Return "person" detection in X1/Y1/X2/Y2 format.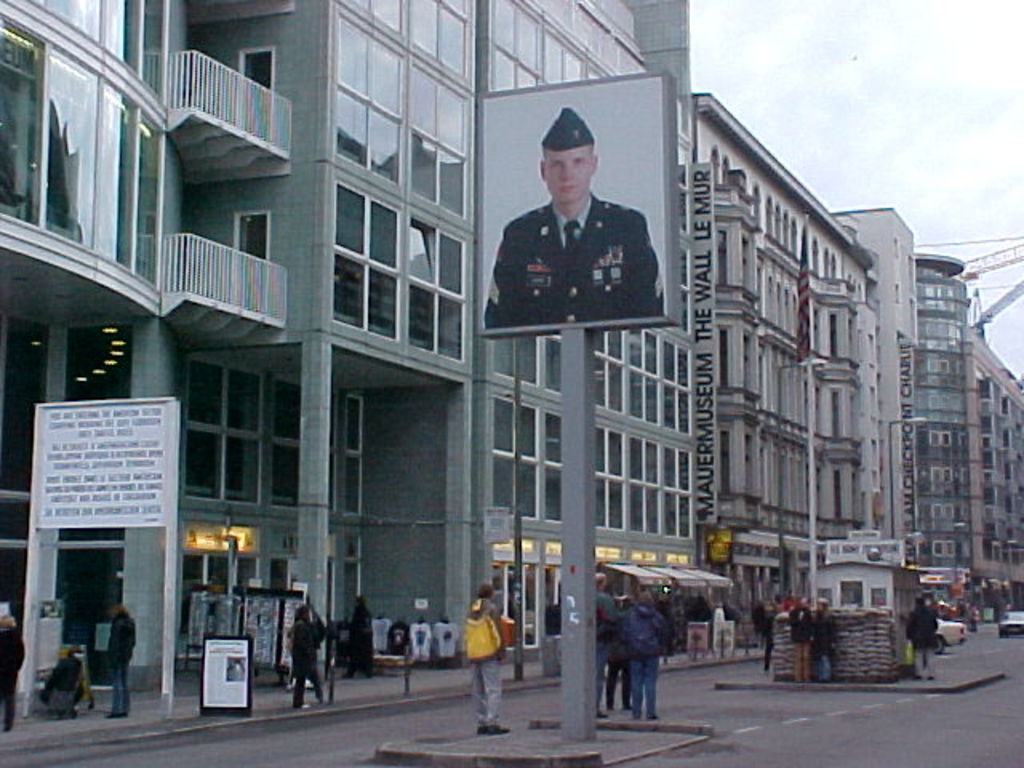
483/101/664/326.
